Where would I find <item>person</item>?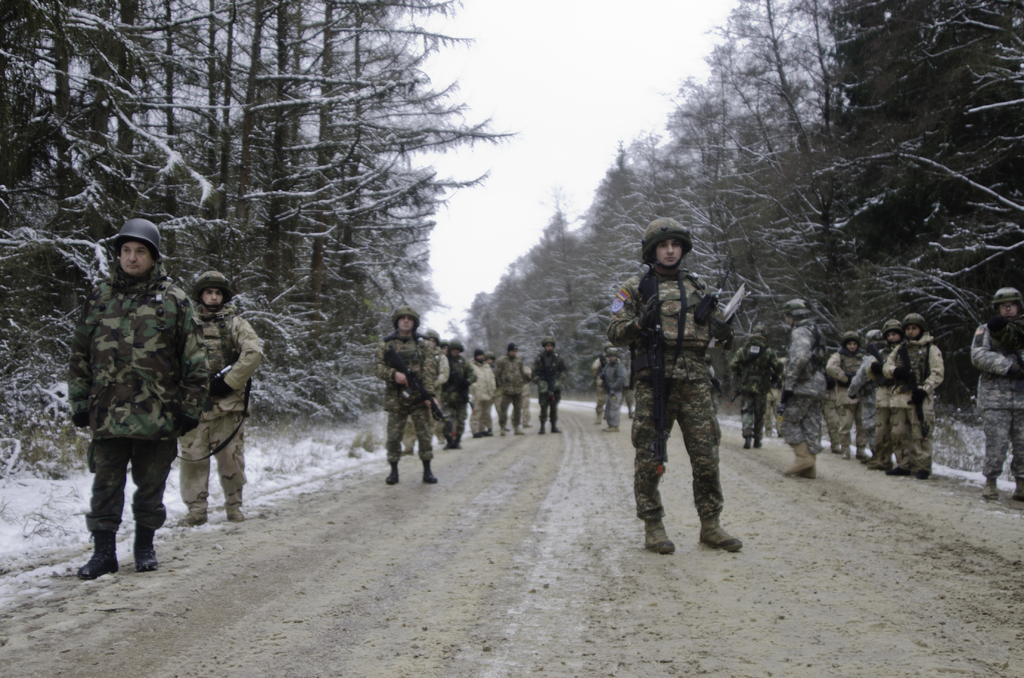
At 612, 197, 739, 566.
